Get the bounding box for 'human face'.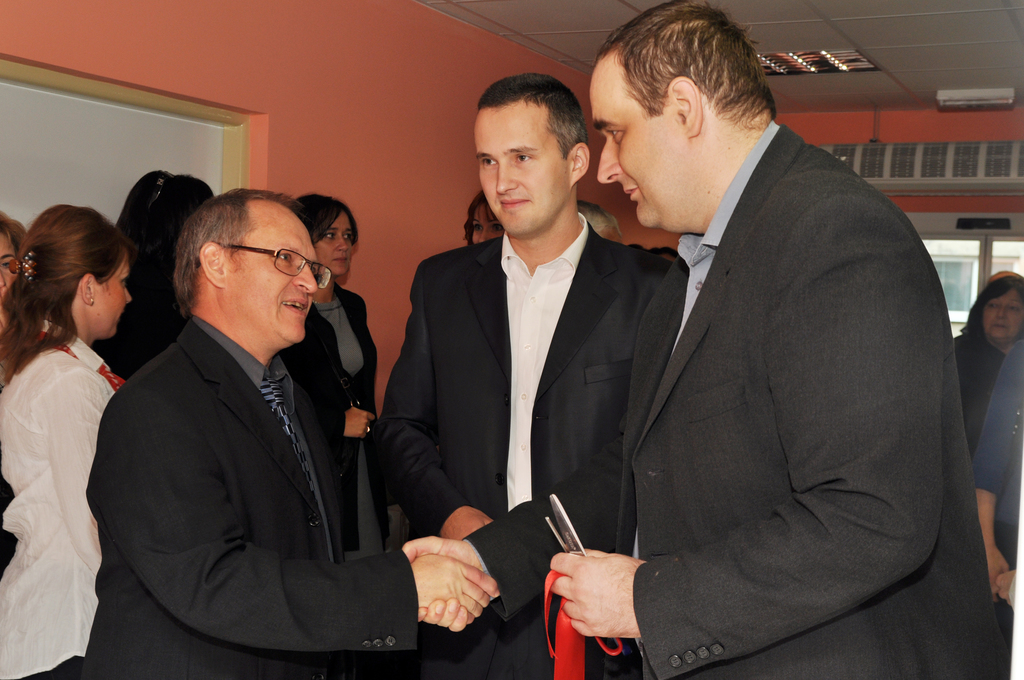
<box>981,288,1023,341</box>.
